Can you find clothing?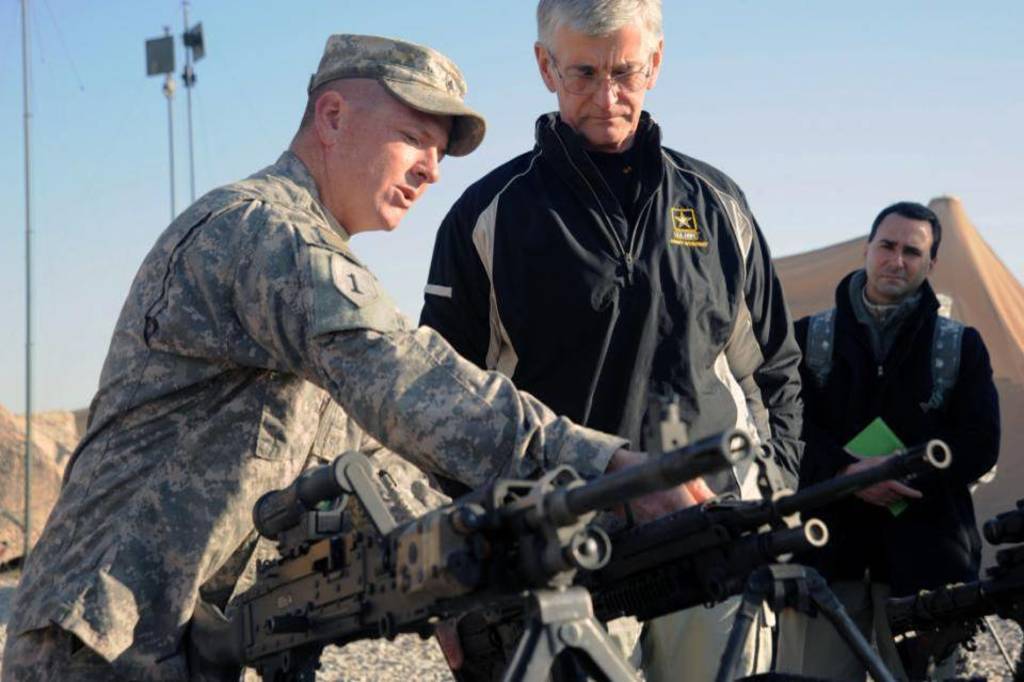
Yes, bounding box: <region>0, 141, 629, 681</region>.
